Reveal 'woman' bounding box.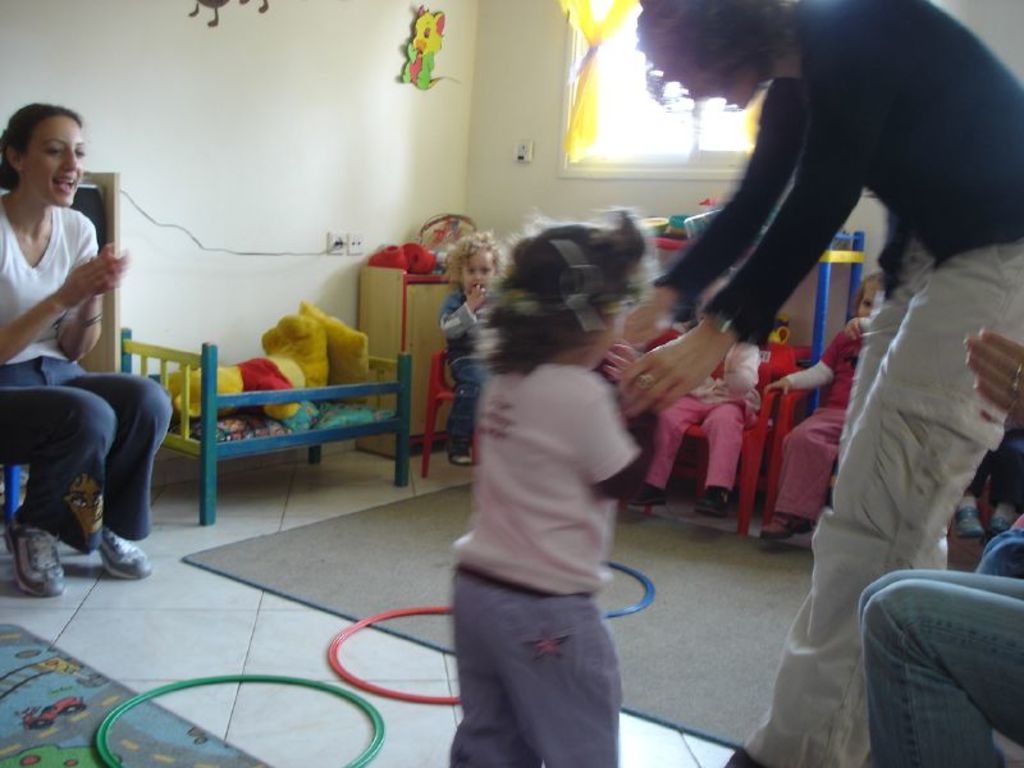
Revealed: BBox(0, 97, 174, 598).
